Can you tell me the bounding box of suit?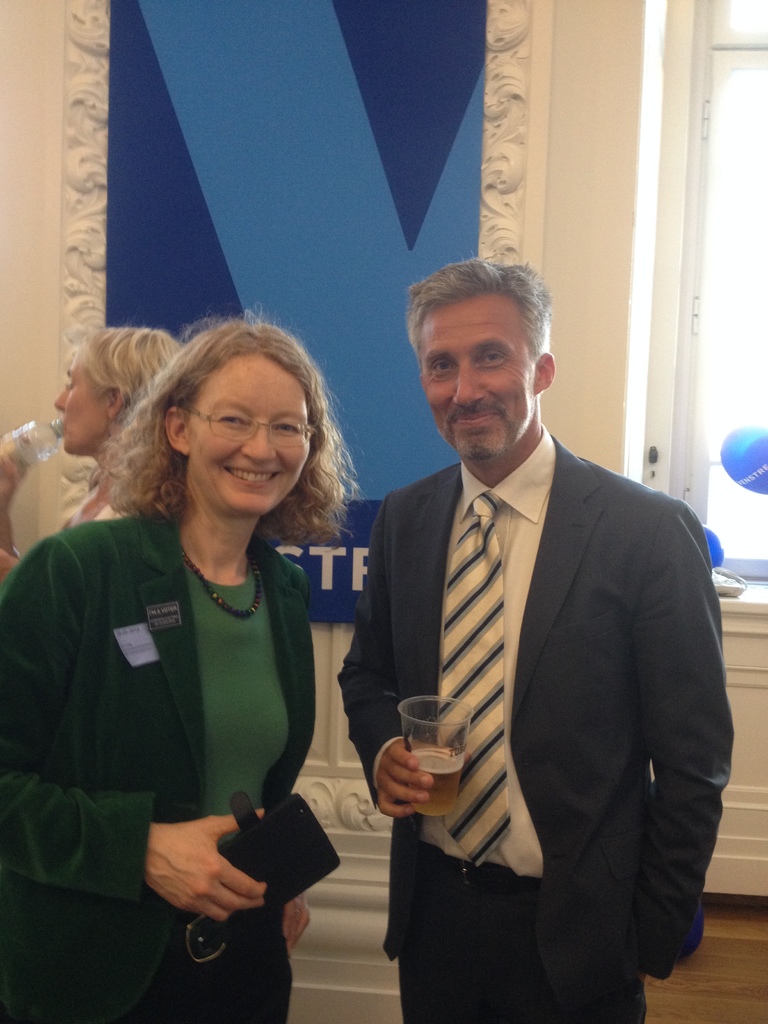
[351,330,733,1020].
